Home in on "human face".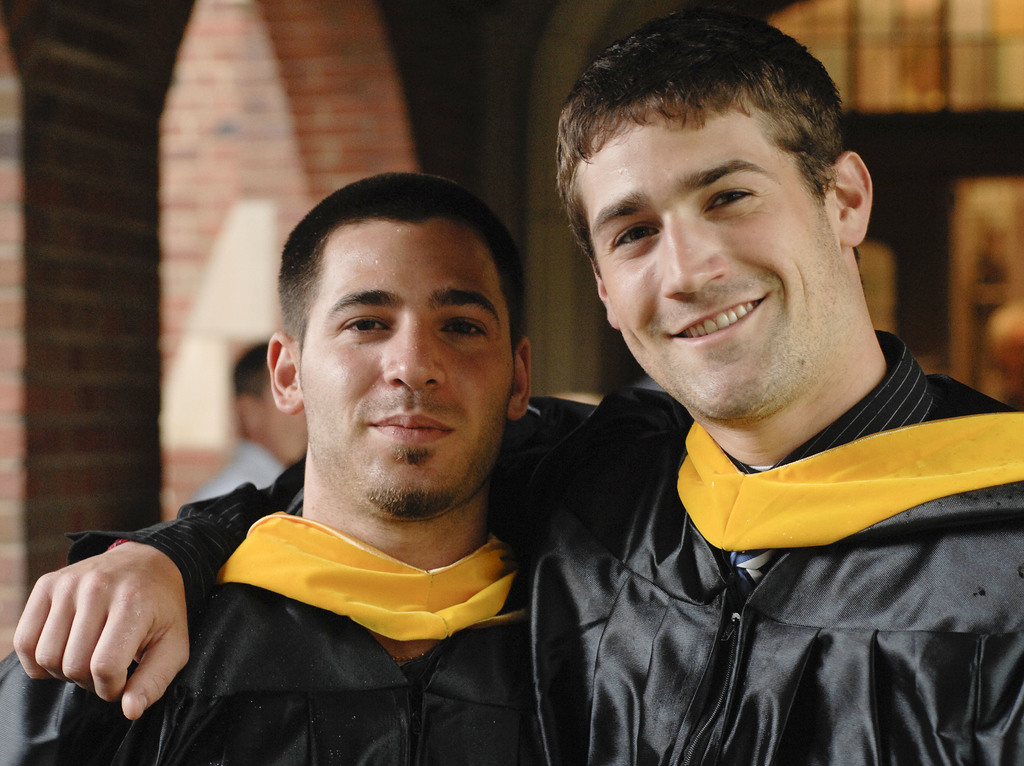
Homed in at (left=289, top=227, right=520, bottom=524).
